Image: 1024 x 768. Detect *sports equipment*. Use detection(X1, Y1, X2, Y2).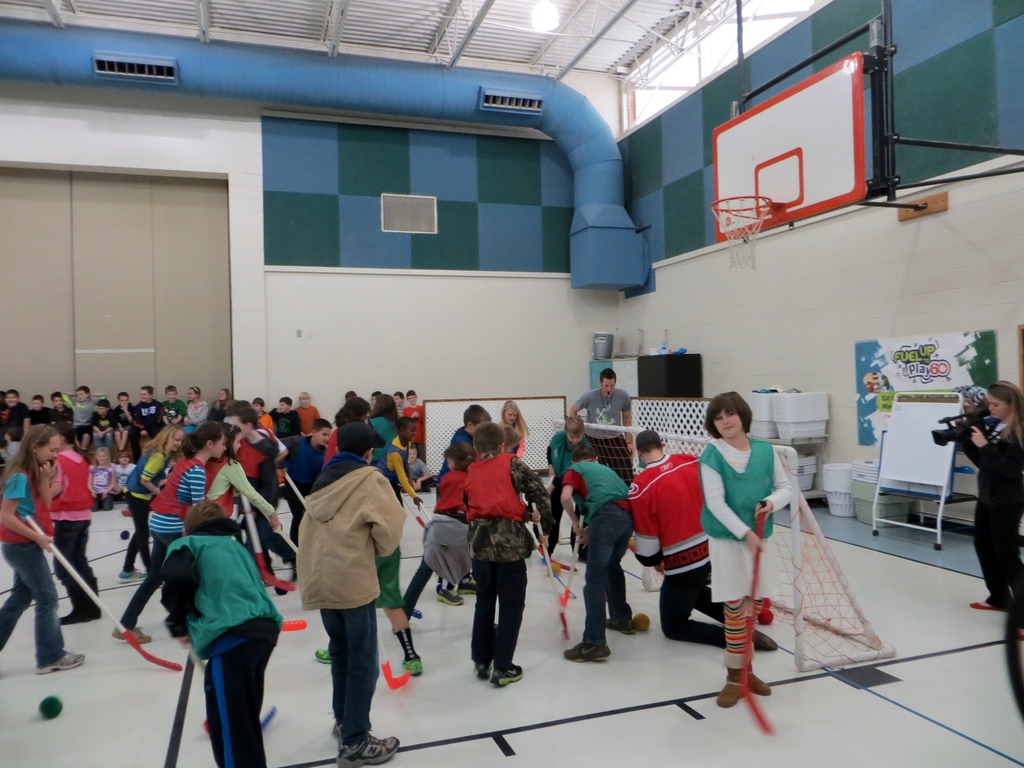
detection(490, 662, 526, 688).
